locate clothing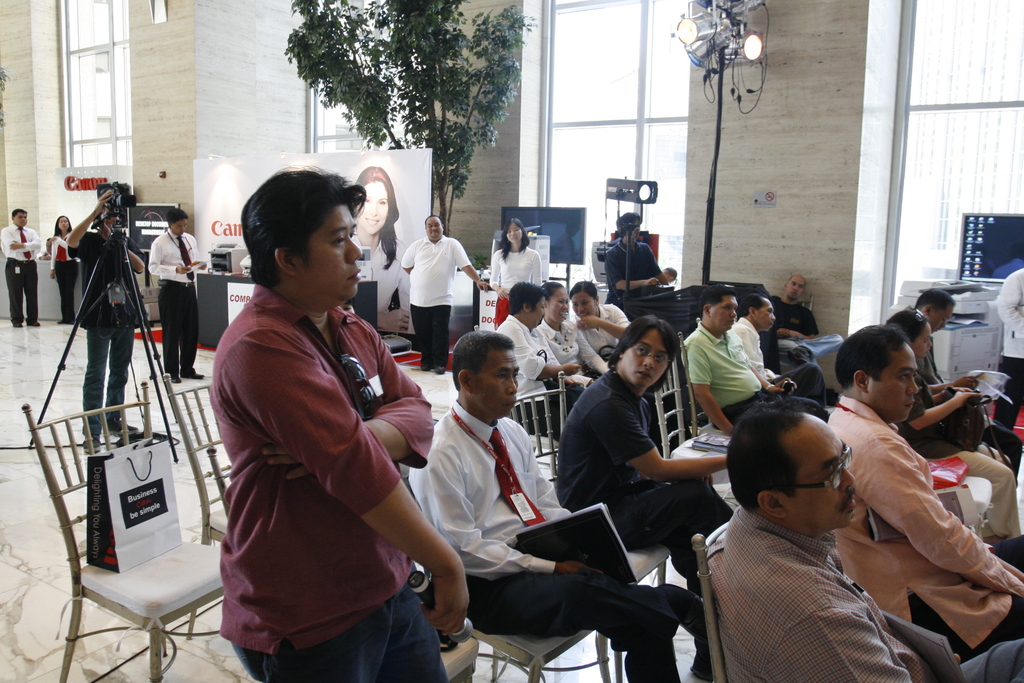
909 344 1017 547
